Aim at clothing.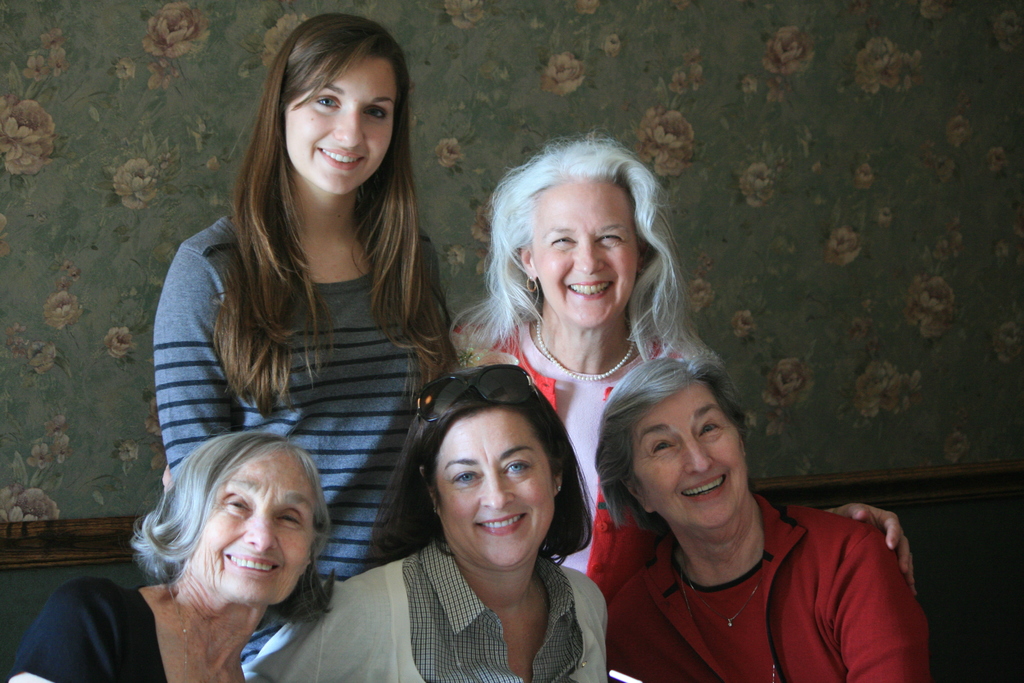
Aimed at {"left": 149, "top": 208, "right": 472, "bottom": 667}.
